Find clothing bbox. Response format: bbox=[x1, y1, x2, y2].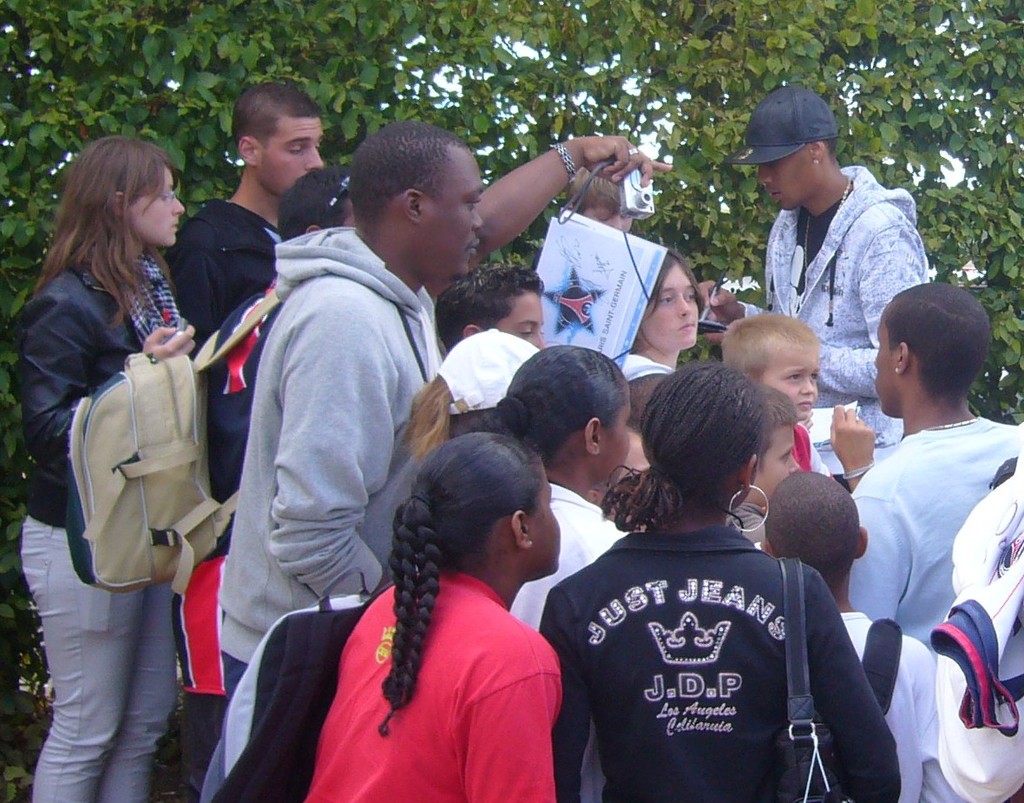
bbox=[15, 251, 211, 798].
